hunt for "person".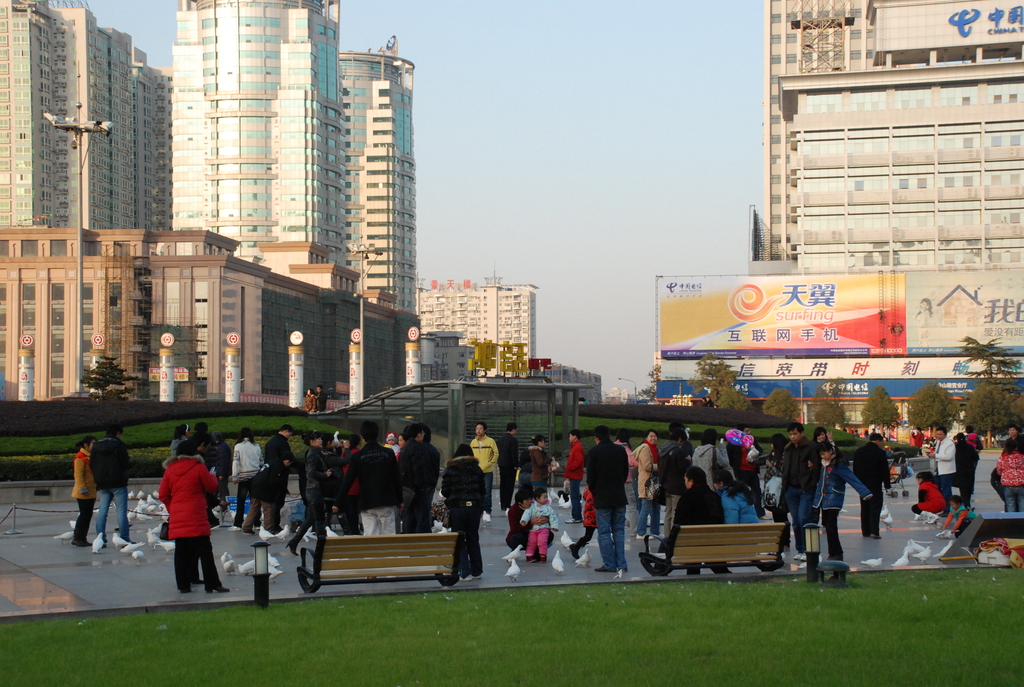
Hunted down at [906,429,922,456].
